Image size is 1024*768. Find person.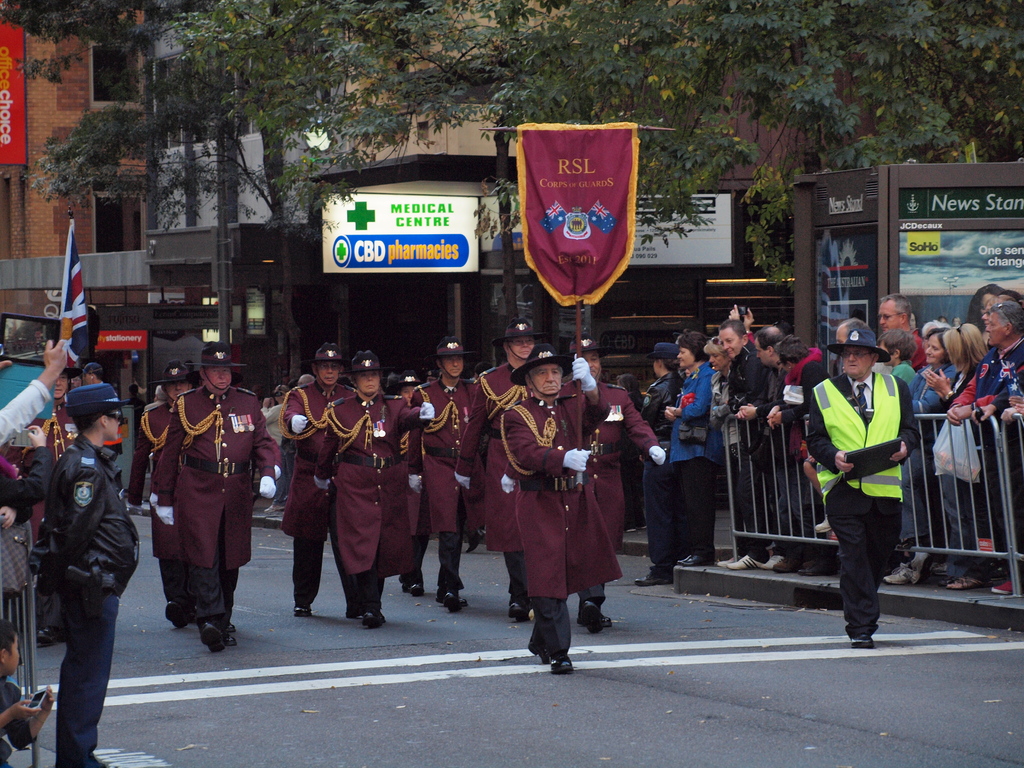
x1=813, y1=319, x2=916, y2=649.
